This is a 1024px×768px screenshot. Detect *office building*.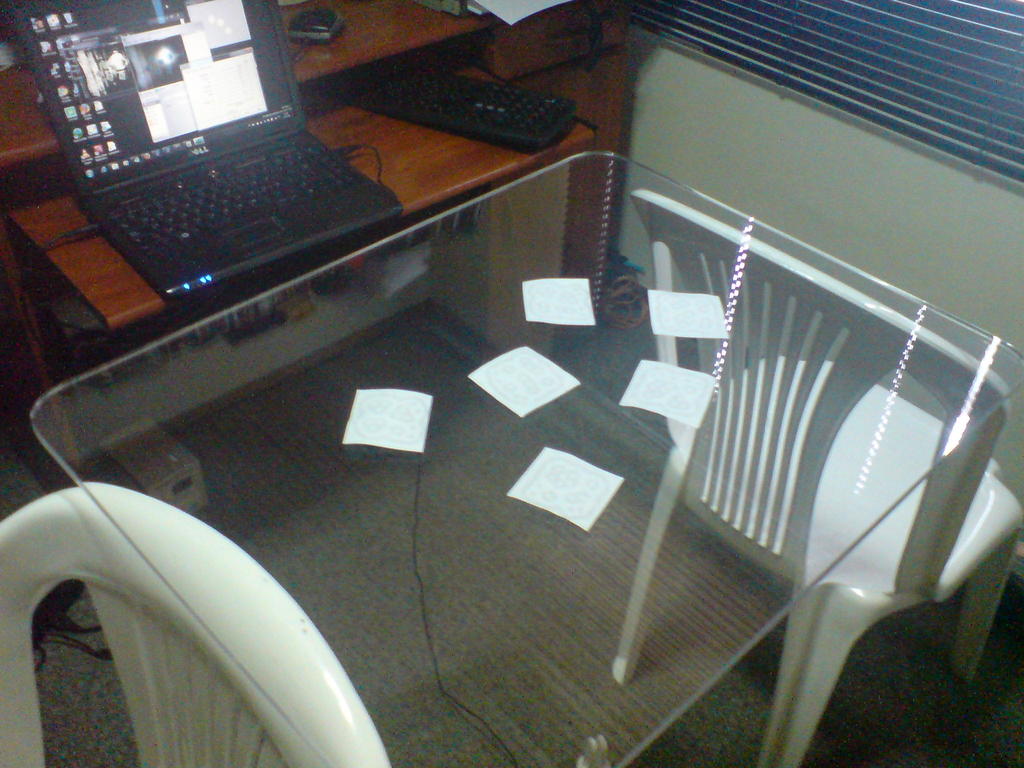
(42,0,995,759).
